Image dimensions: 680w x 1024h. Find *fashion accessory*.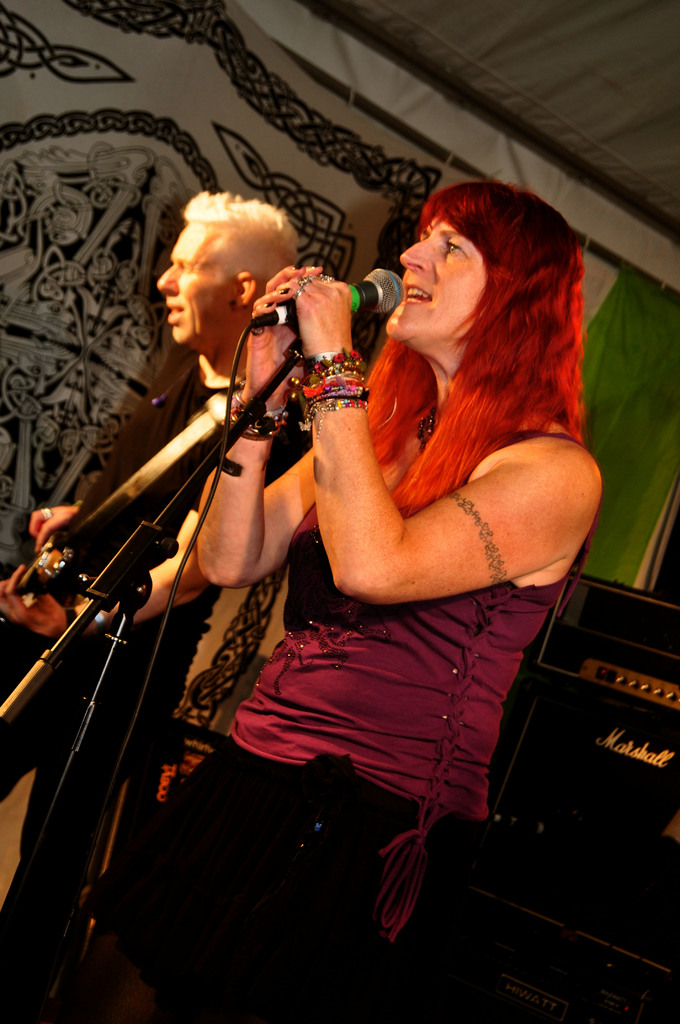
(294,289,302,308).
